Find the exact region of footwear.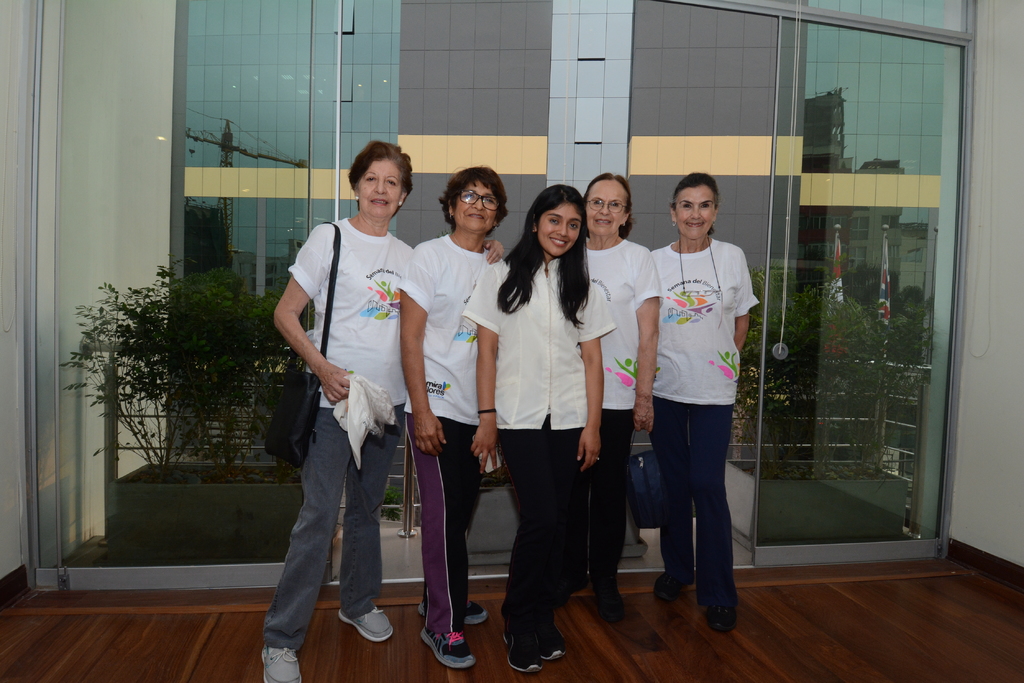
Exact region: <bbox>652, 571, 684, 597</bbox>.
